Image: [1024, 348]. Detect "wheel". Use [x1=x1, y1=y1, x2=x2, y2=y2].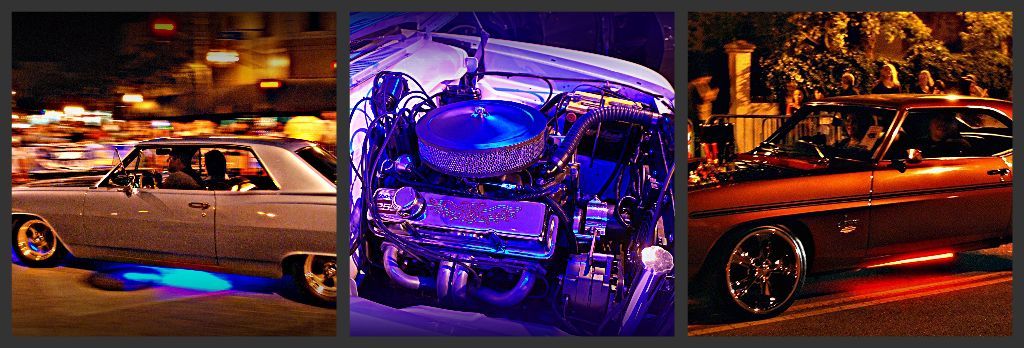
[x1=738, y1=213, x2=820, y2=300].
